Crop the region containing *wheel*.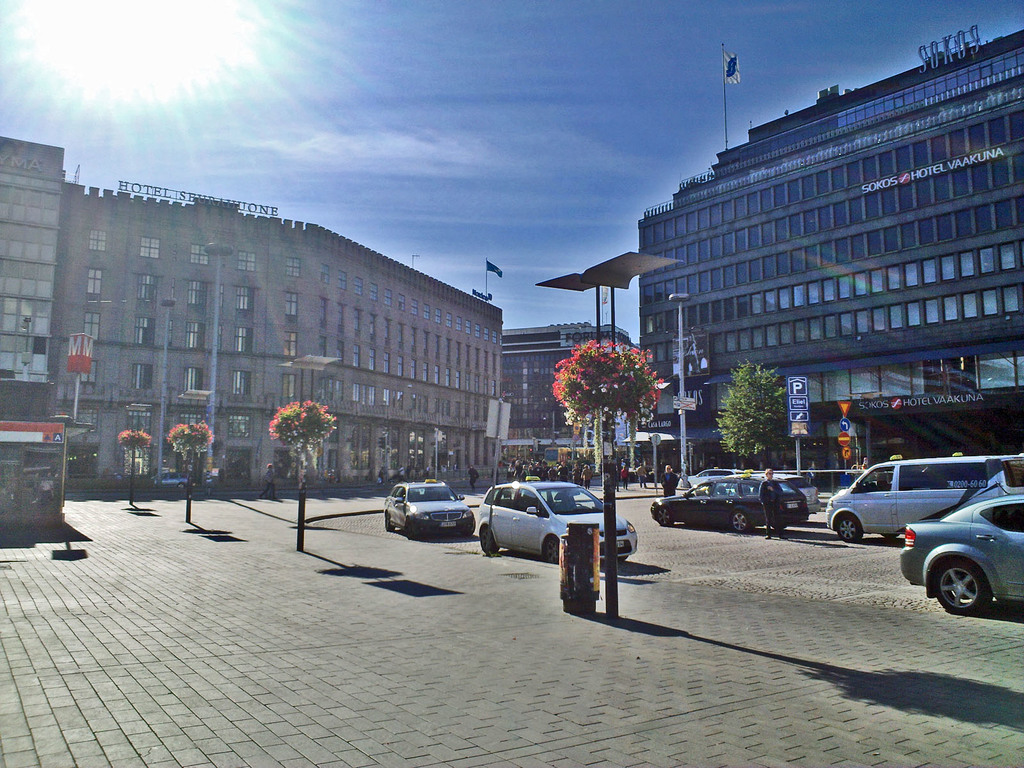
Crop region: <box>479,529,497,553</box>.
